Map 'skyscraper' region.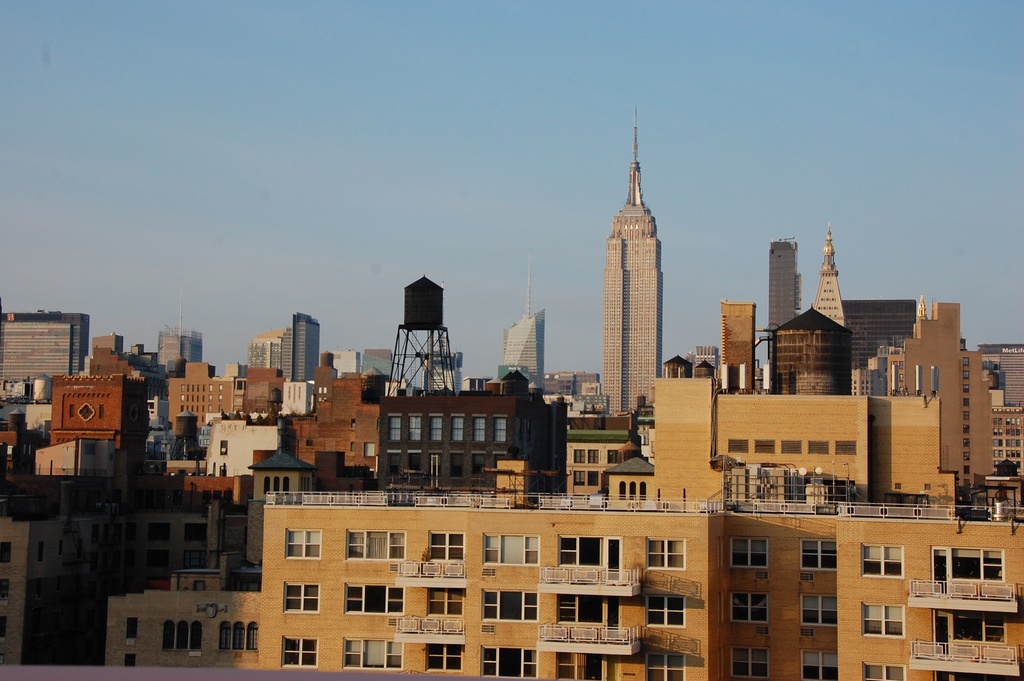
Mapped to region(0, 300, 92, 397).
